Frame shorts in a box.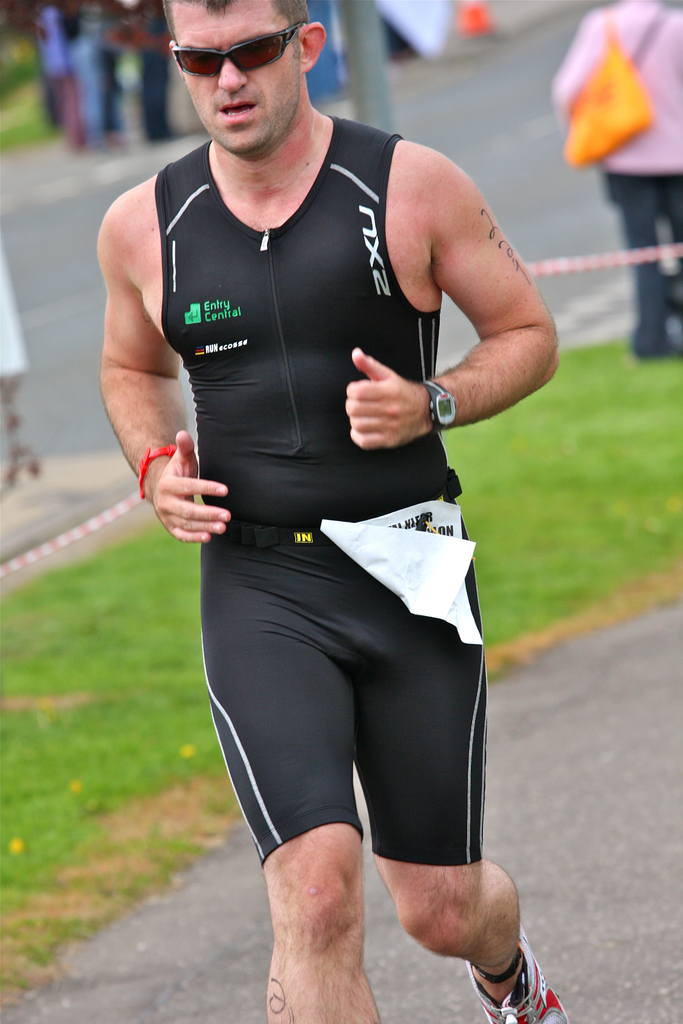
{"left": 187, "top": 543, "right": 498, "bottom": 875}.
